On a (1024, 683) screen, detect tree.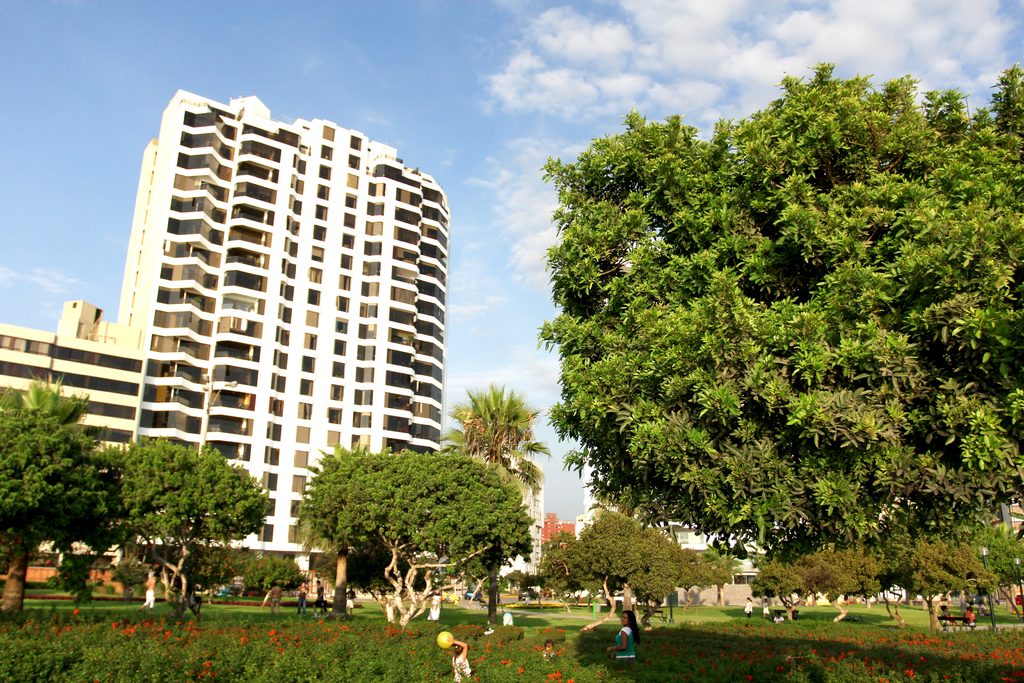
(x1=0, y1=391, x2=115, y2=636).
